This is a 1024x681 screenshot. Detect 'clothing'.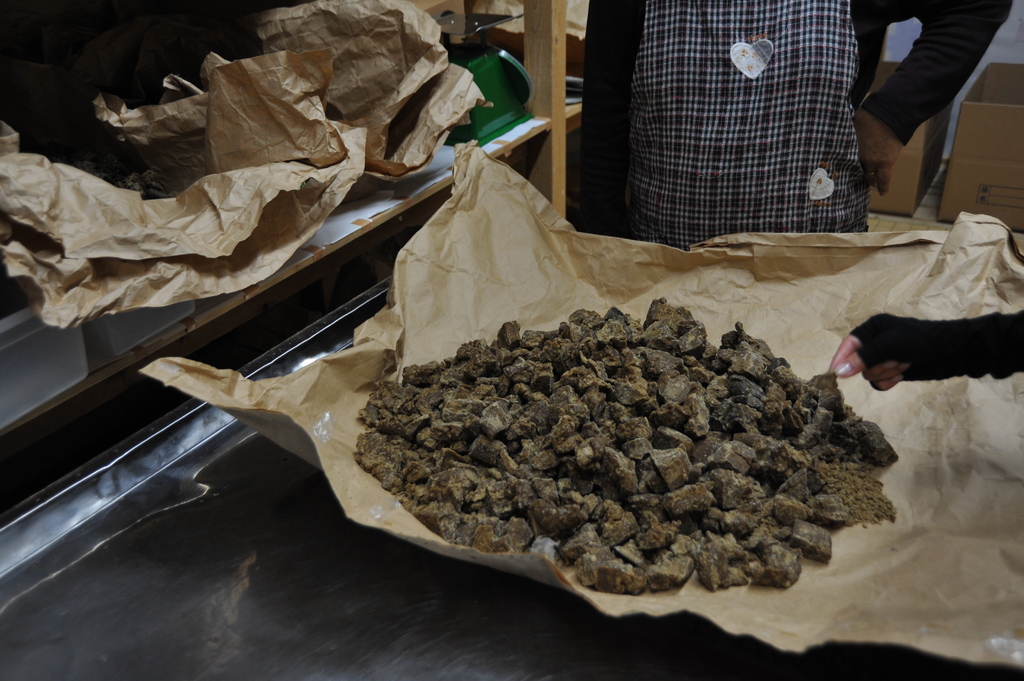
854:310:1023:384.
